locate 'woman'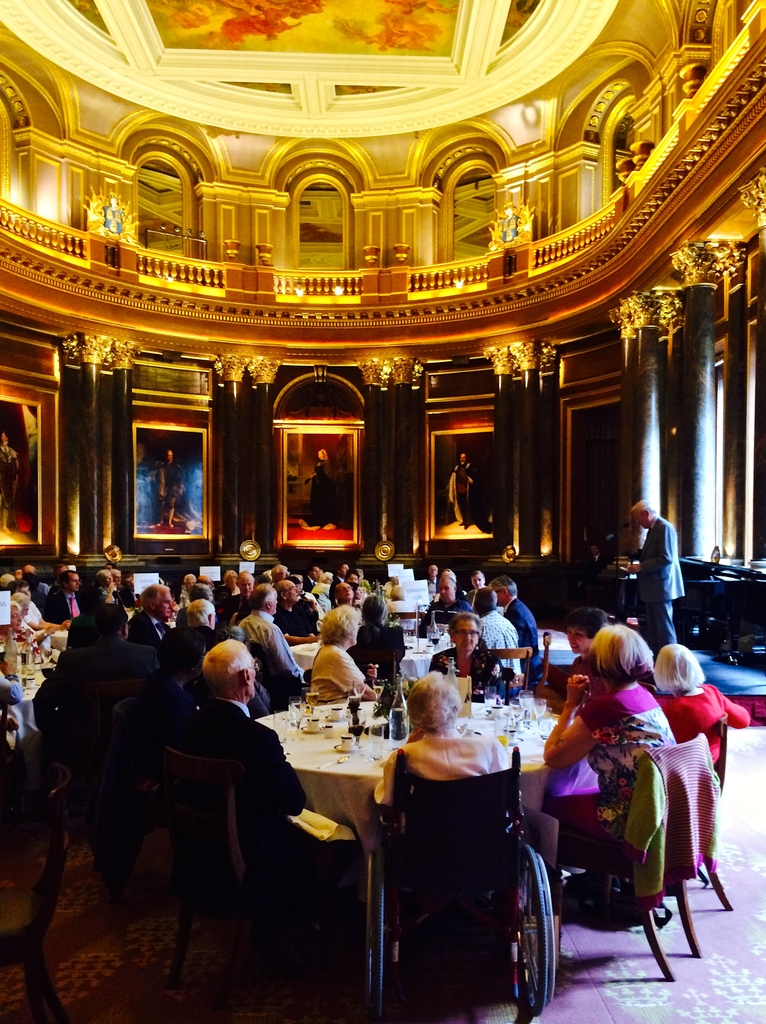
x1=421, y1=614, x2=524, y2=695
